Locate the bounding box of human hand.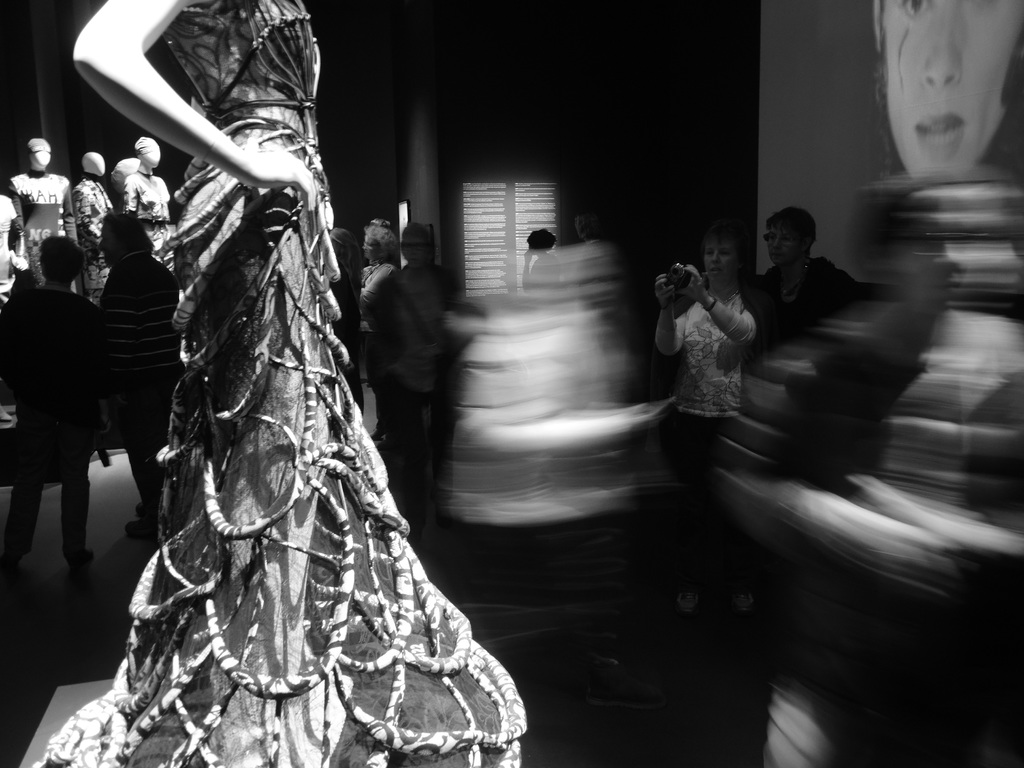
Bounding box: l=677, t=265, r=708, b=302.
